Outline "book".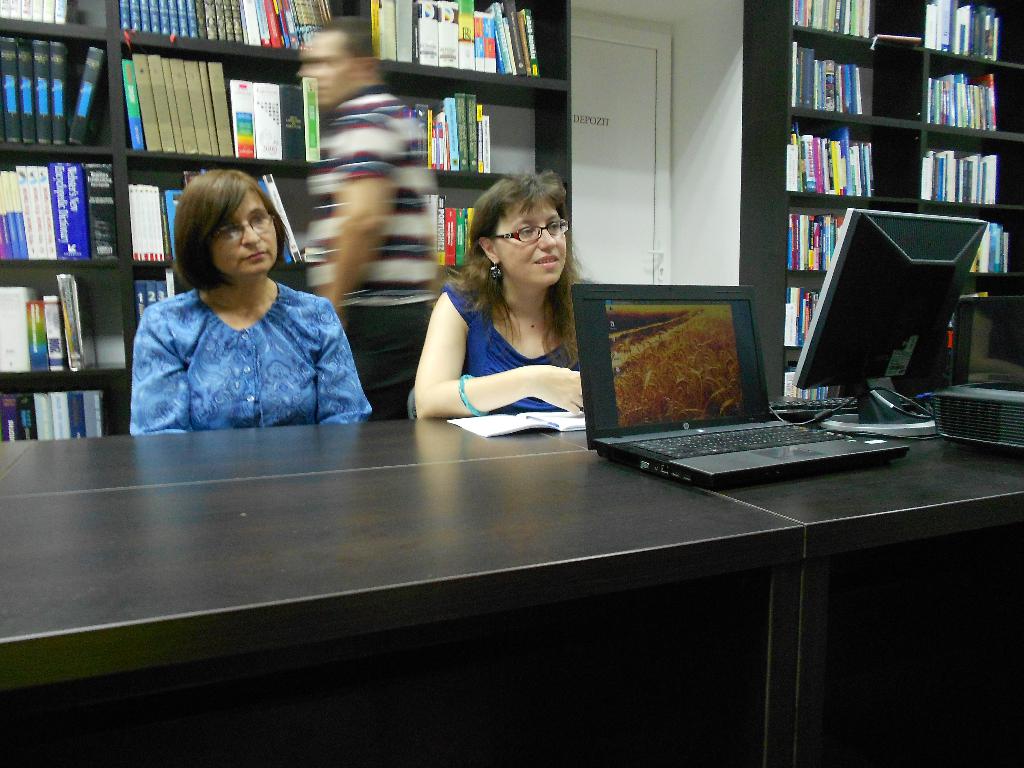
Outline: select_region(52, 44, 66, 145).
